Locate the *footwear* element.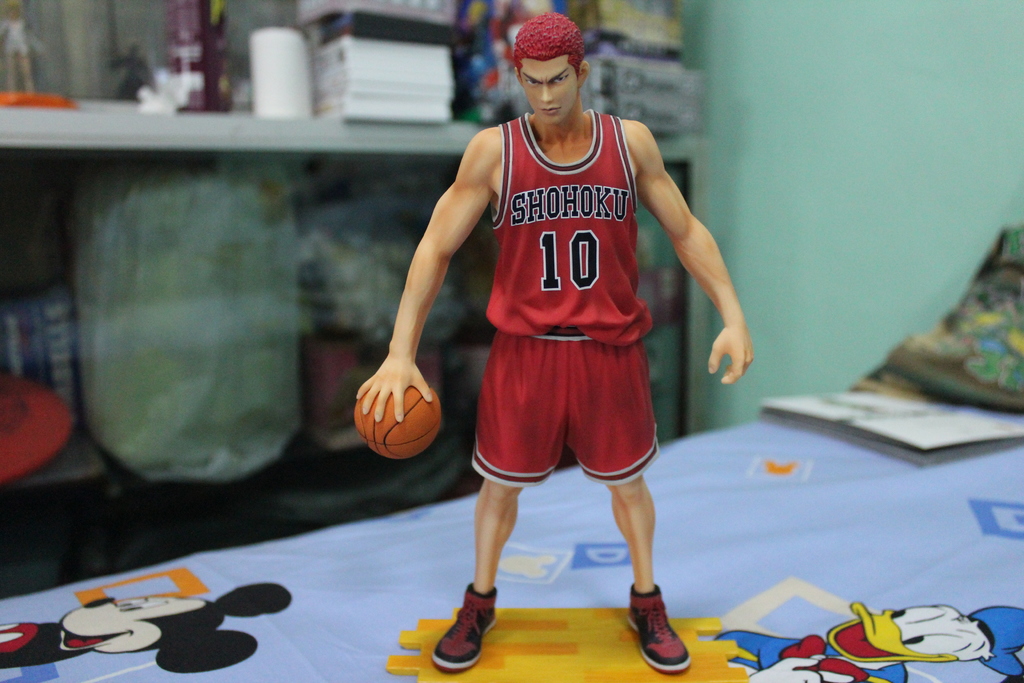
Element bbox: left=627, top=582, right=687, bottom=672.
